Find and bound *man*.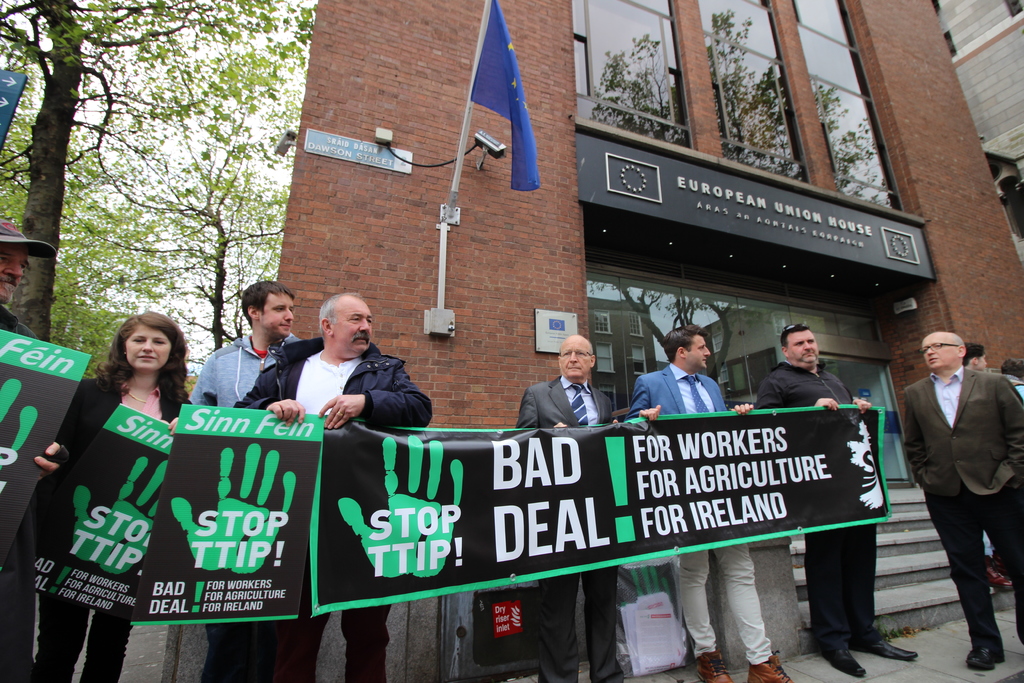
Bound: 756/315/913/682.
